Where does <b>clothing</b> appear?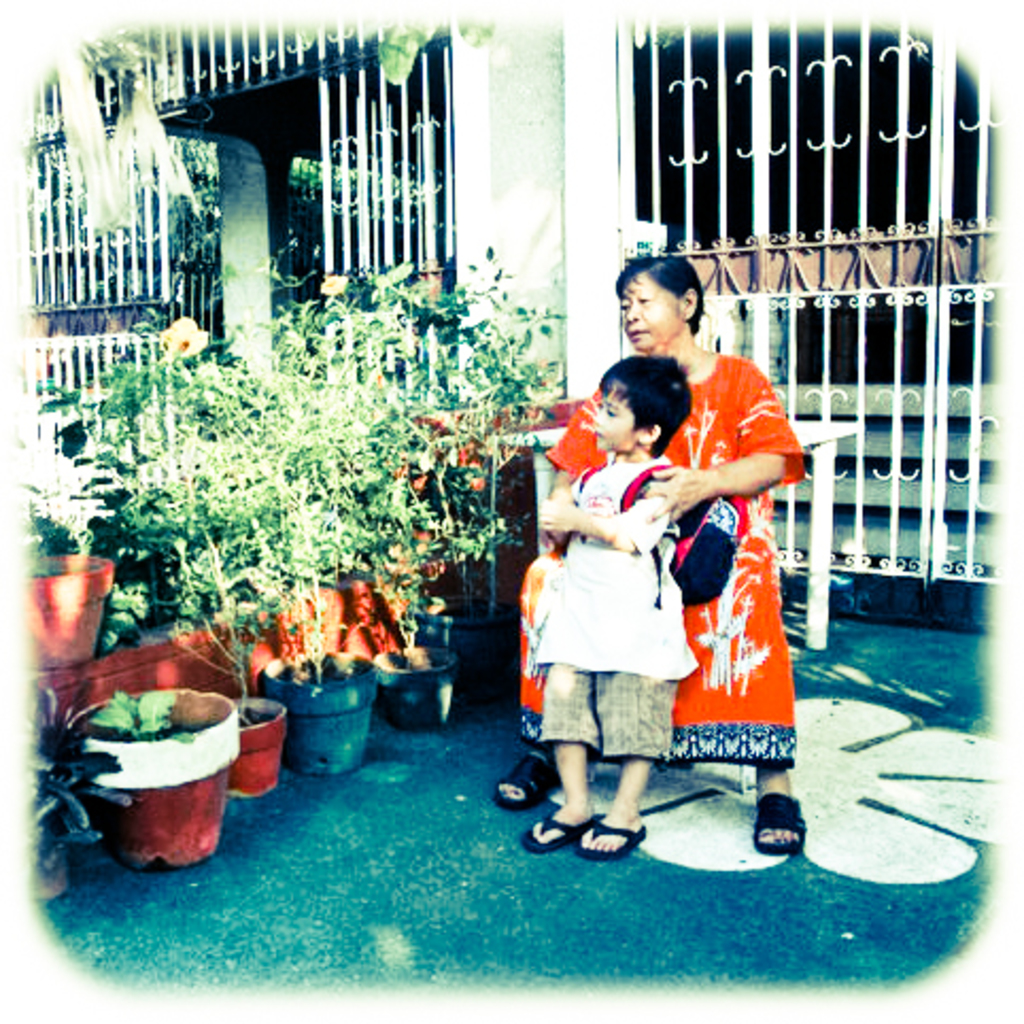
Appears at 520/357/805/765.
